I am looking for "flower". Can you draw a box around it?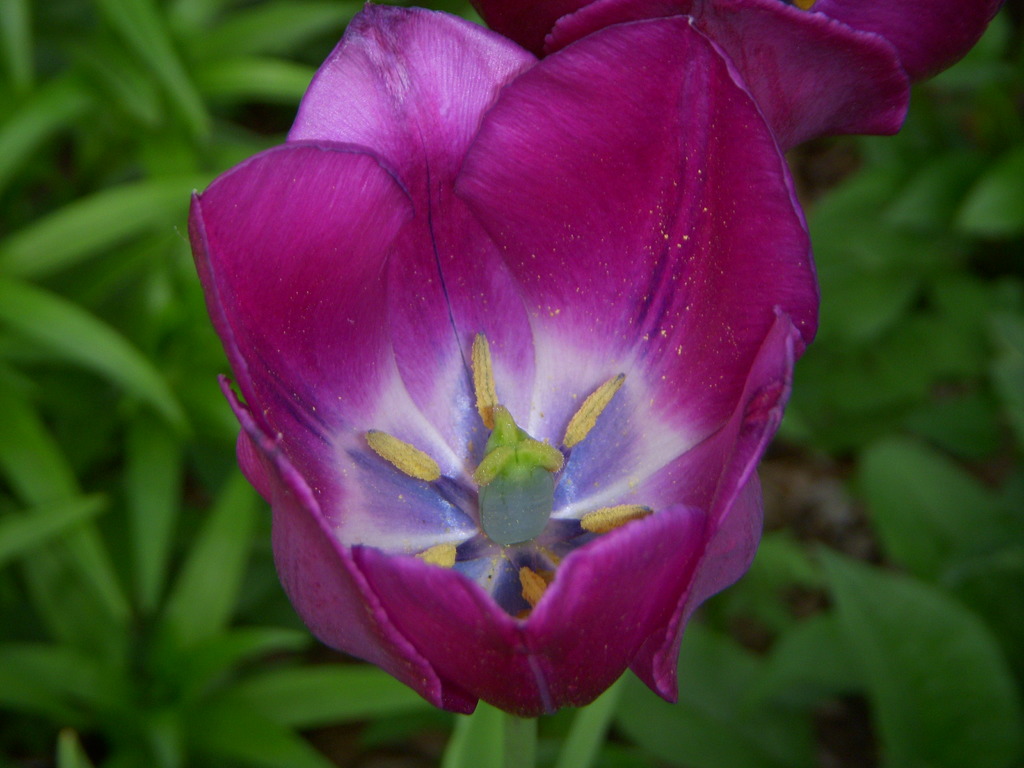
Sure, the bounding box is region(152, 0, 875, 728).
